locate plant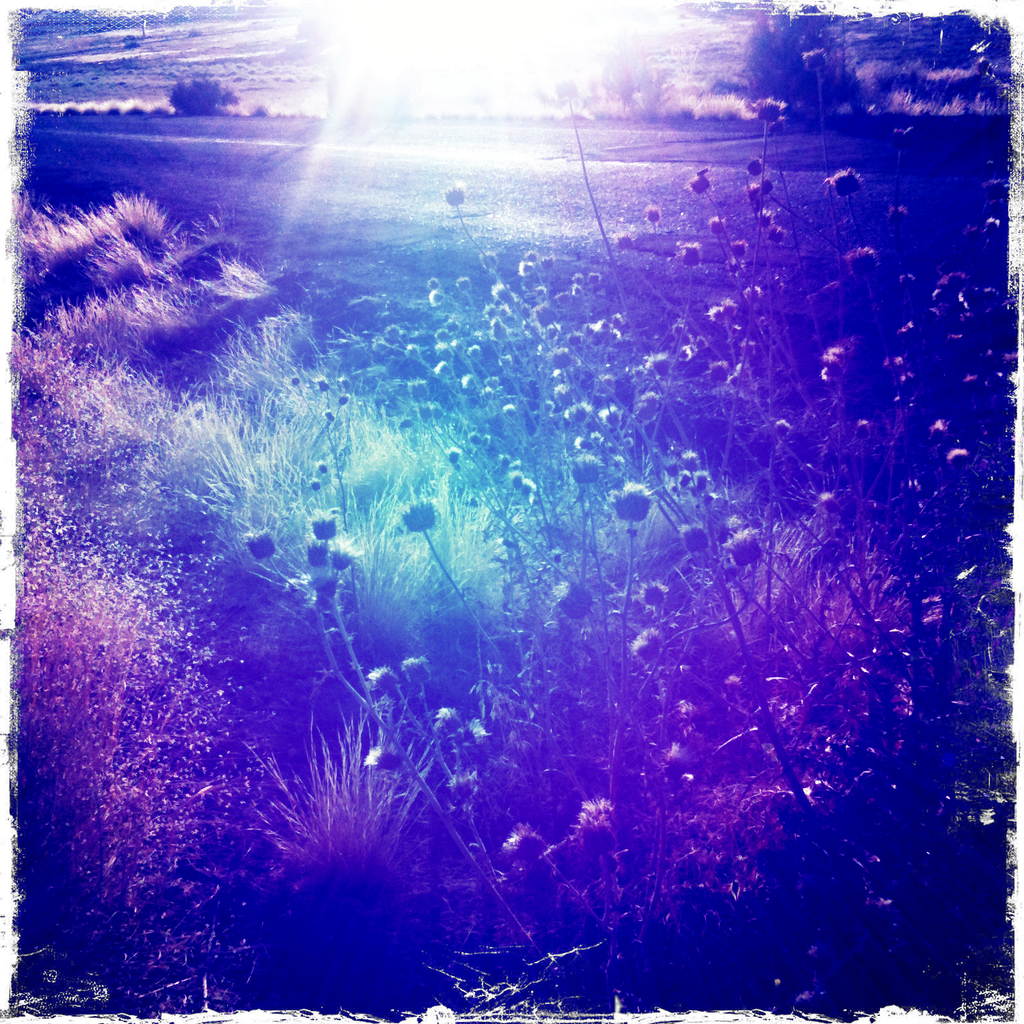
bbox(705, 93, 769, 125)
